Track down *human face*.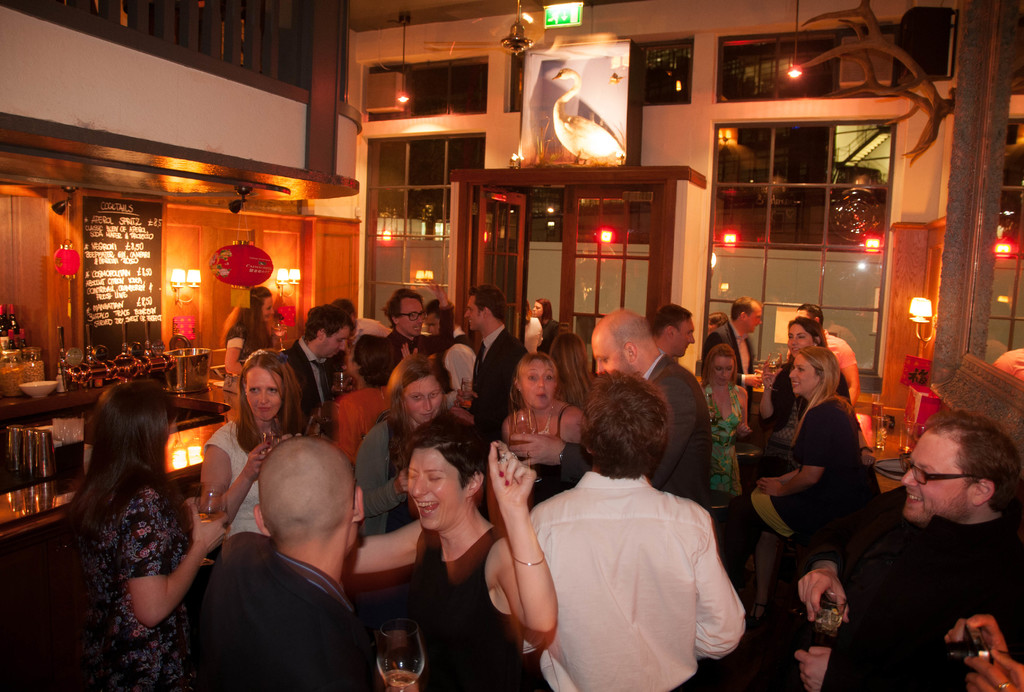
Tracked to x1=789, y1=355, x2=814, y2=399.
